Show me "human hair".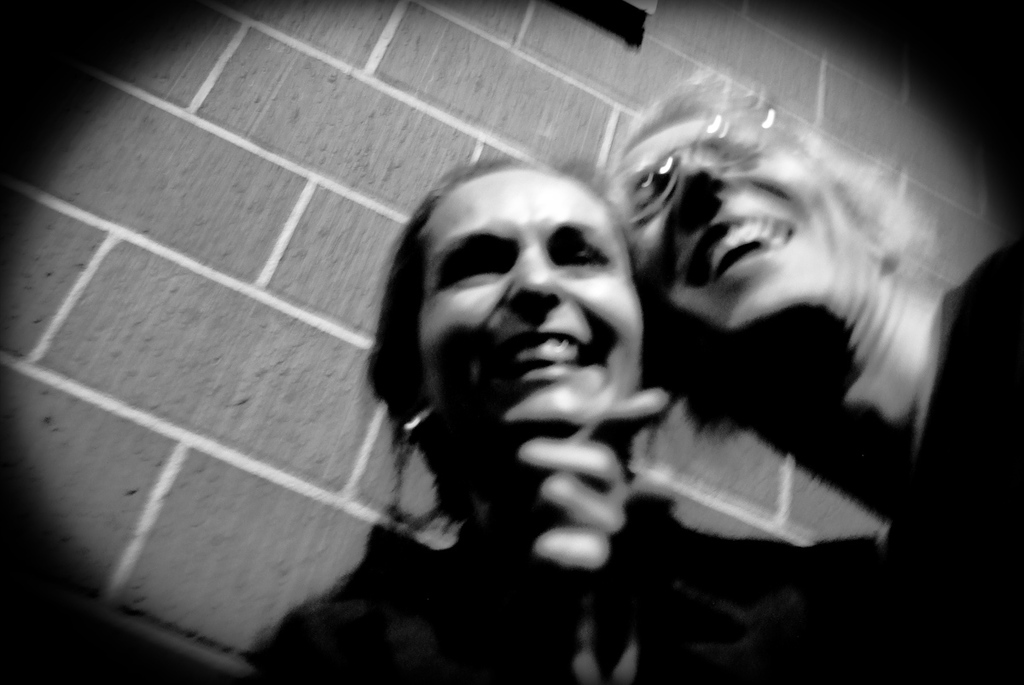
"human hair" is here: pyautogui.locateOnScreen(605, 73, 941, 447).
